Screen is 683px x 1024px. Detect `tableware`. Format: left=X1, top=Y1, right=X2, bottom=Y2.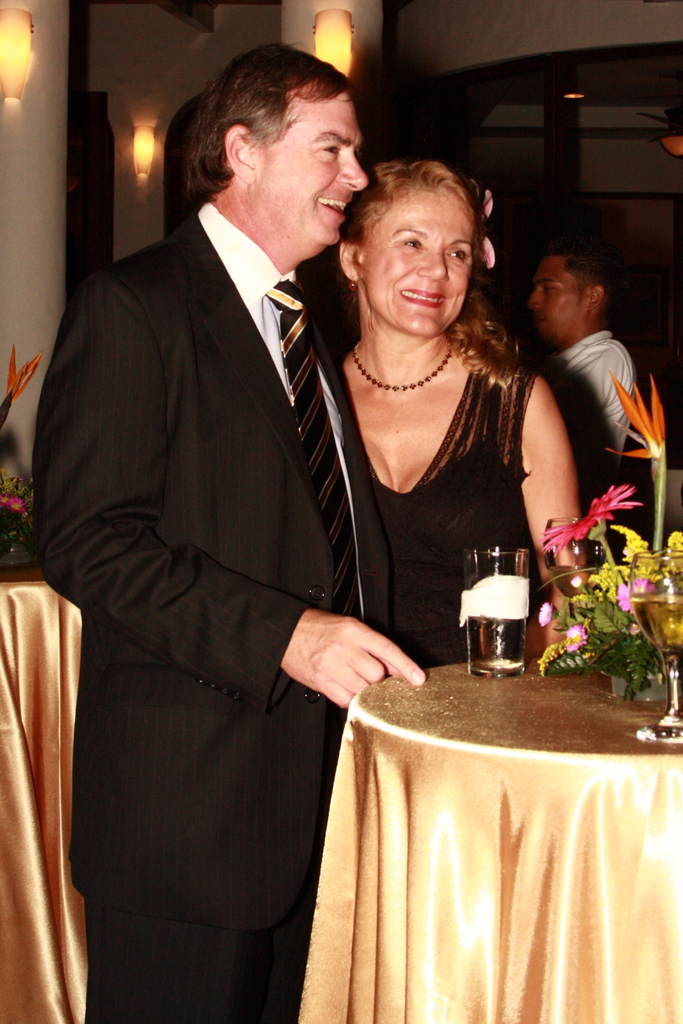
left=627, top=549, right=682, bottom=741.
